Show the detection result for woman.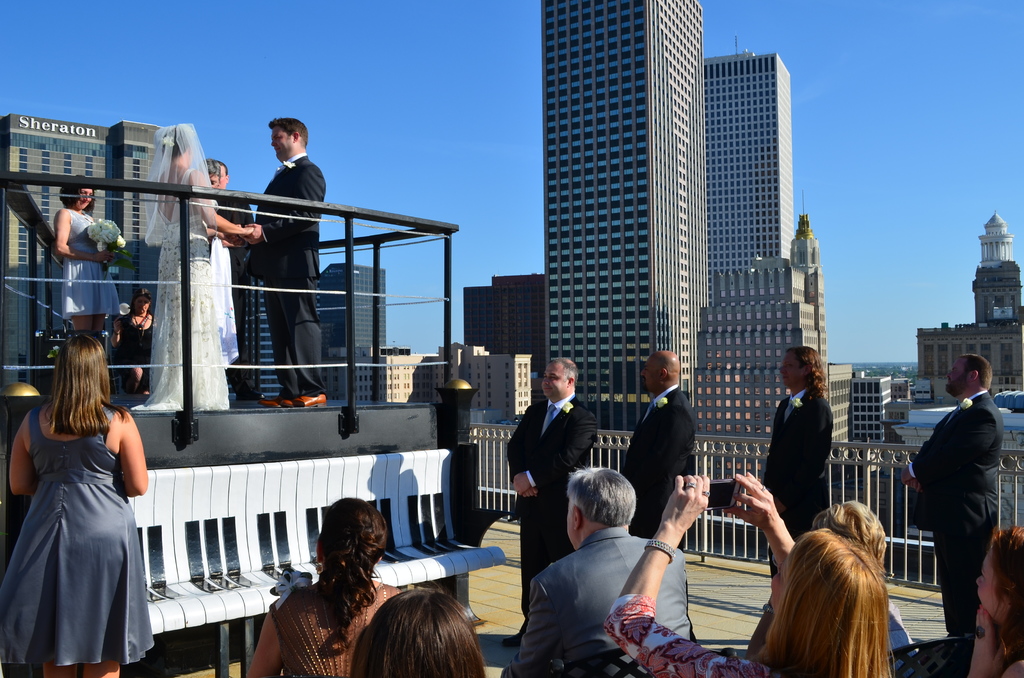
<bbox>194, 154, 243, 375</bbox>.
